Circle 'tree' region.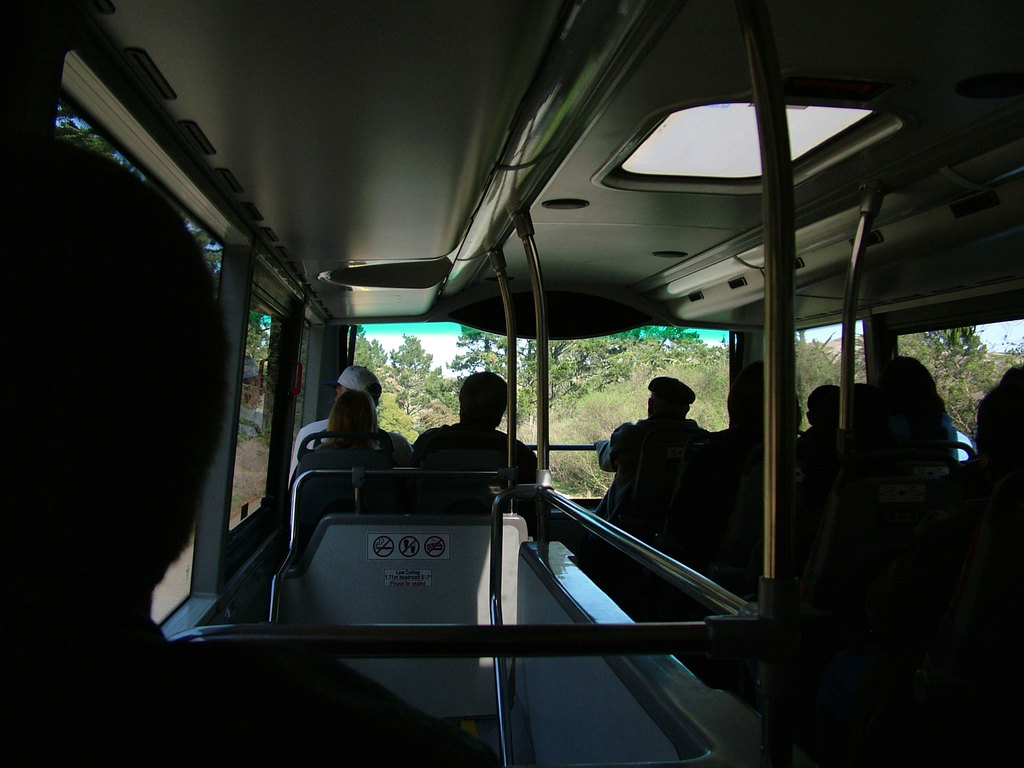
Region: [381, 329, 450, 414].
